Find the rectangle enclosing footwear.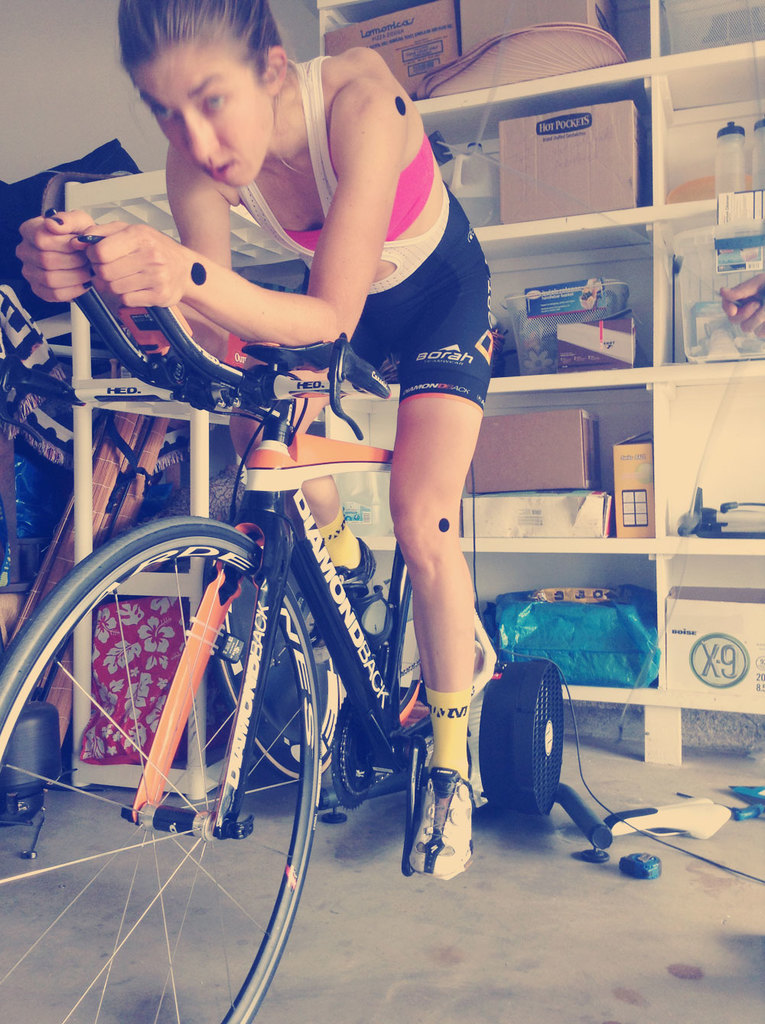
<region>402, 756, 476, 880</region>.
